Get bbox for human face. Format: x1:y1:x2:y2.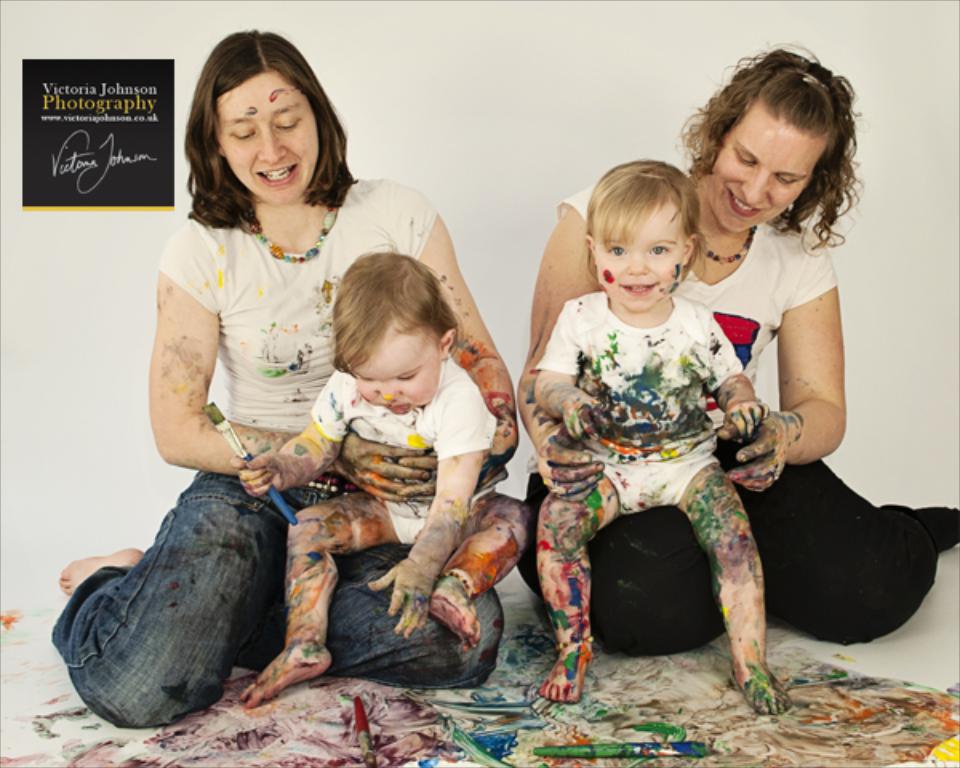
597:206:683:314.
